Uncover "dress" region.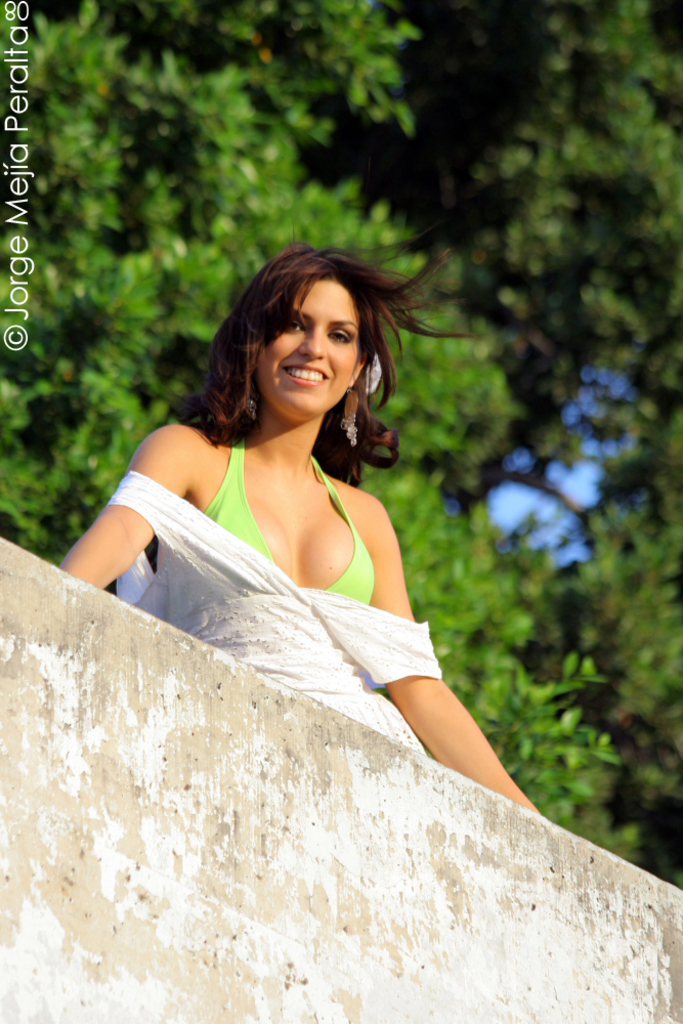
Uncovered: box=[108, 469, 433, 761].
